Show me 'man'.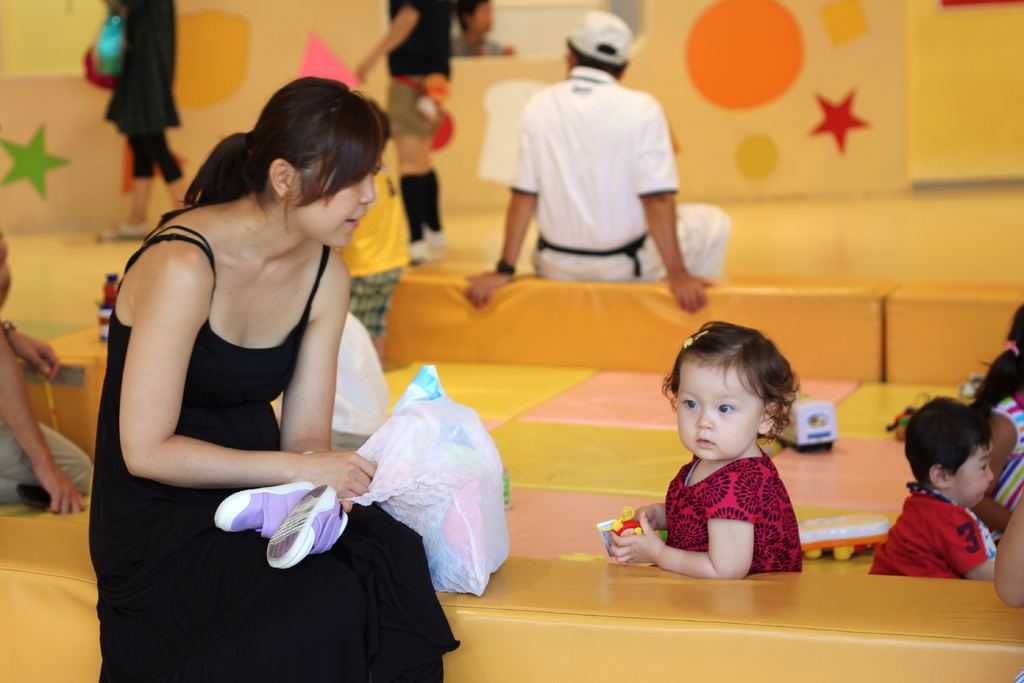
'man' is here: <bbox>349, 0, 452, 265</bbox>.
